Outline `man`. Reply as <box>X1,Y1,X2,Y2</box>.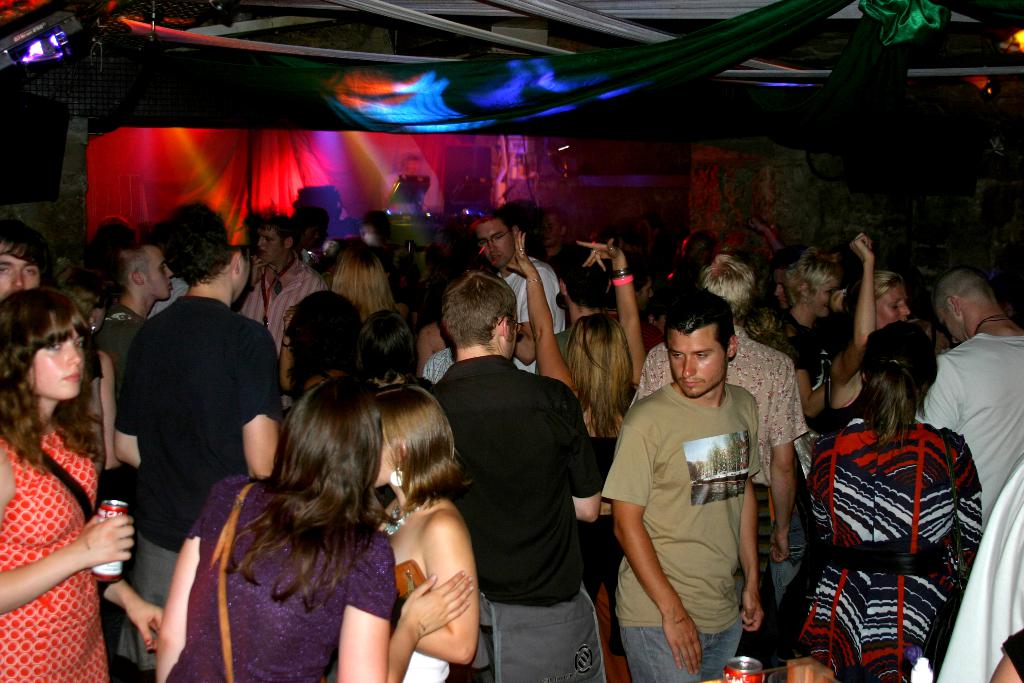
<box>0,220,61,299</box>.
